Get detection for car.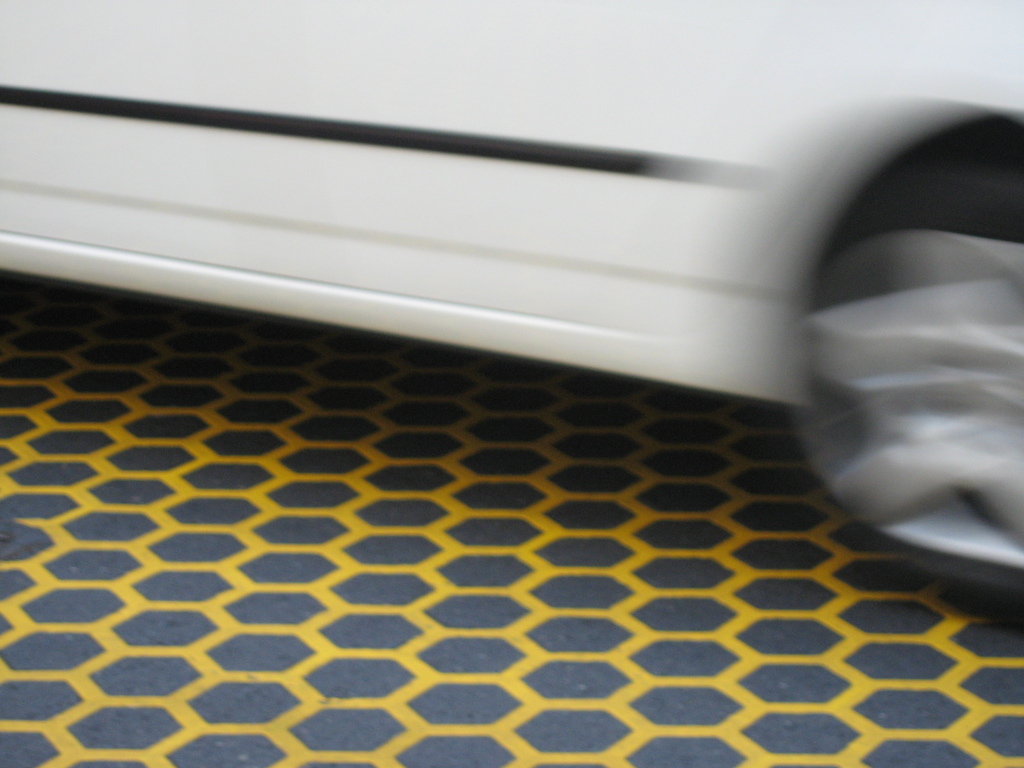
Detection: 0/0/1023/570.
